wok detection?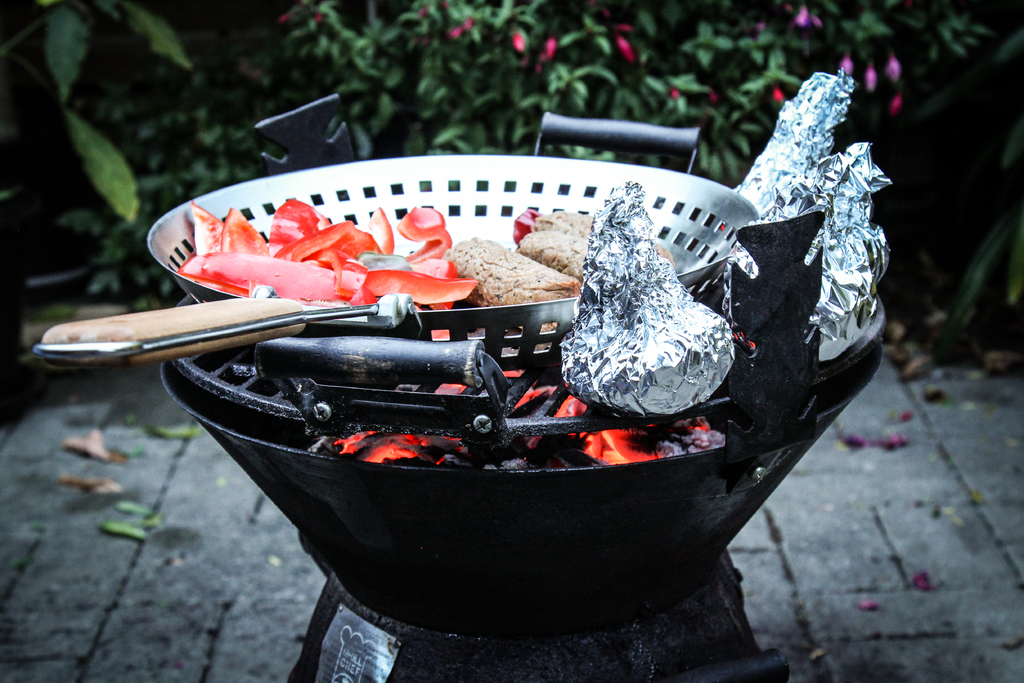
bbox=[156, 151, 836, 609]
